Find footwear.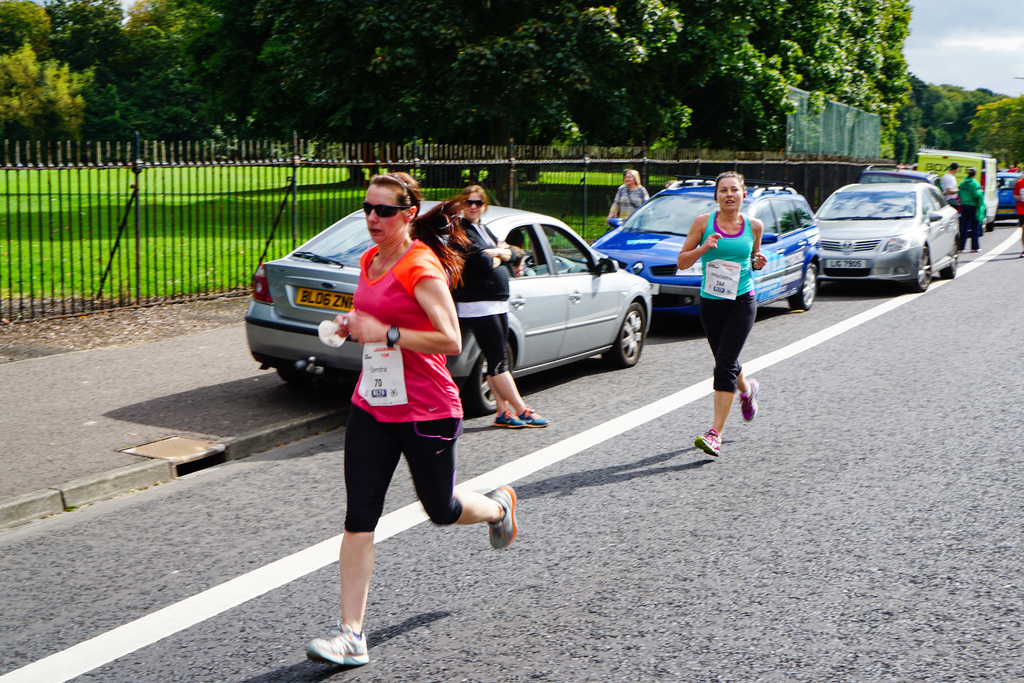
514:406:551:425.
